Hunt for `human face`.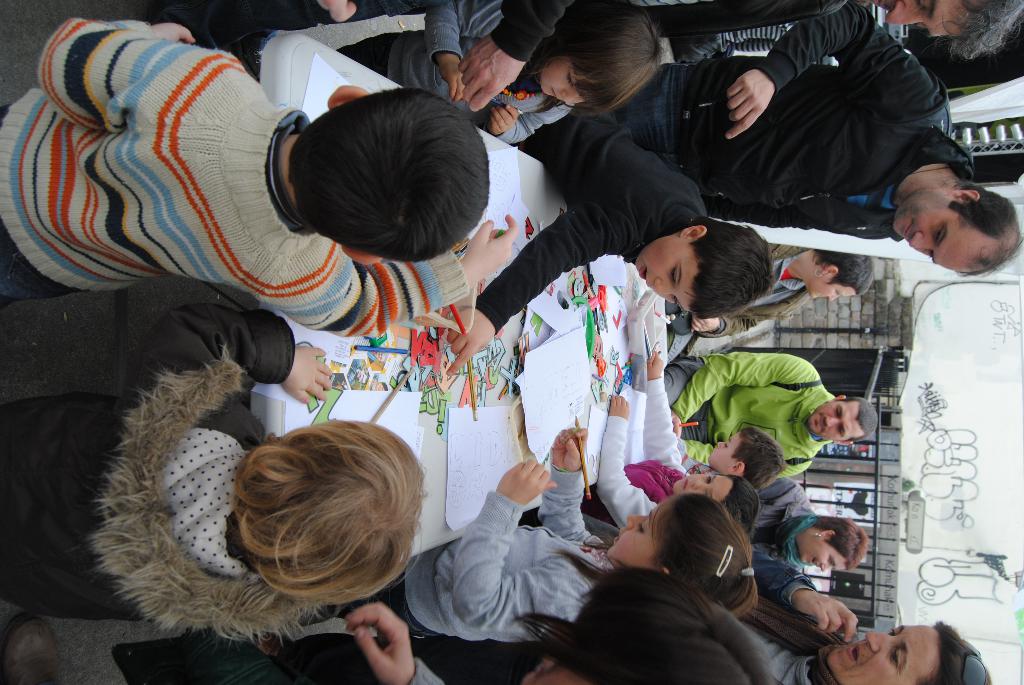
Hunted down at {"x1": 801, "y1": 542, "x2": 849, "y2": 574}.
